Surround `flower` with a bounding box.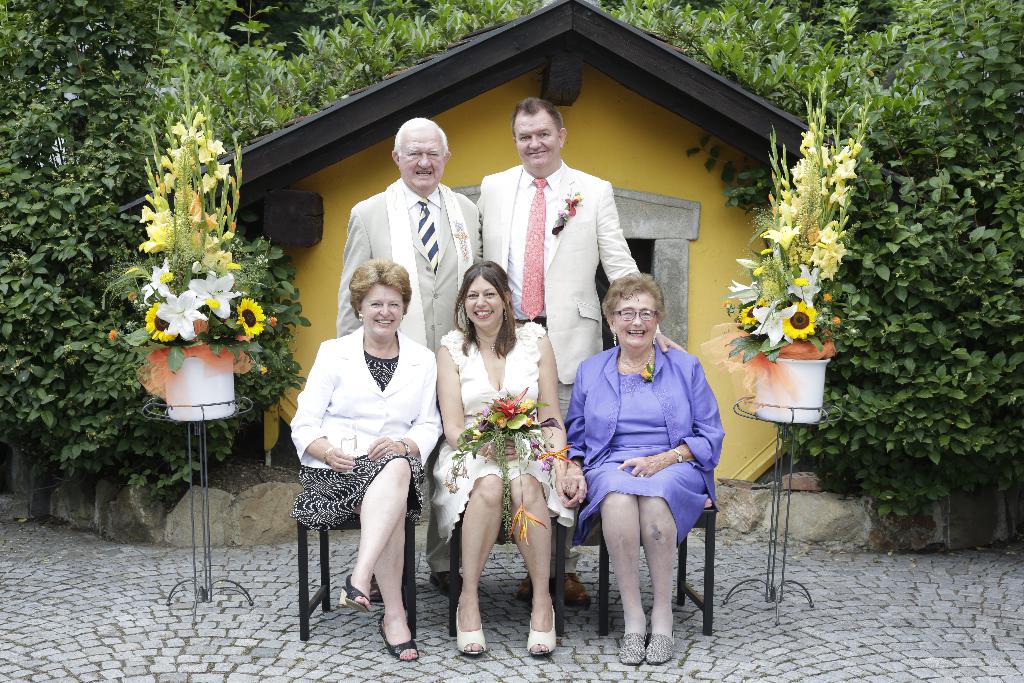
104, 327, 119, 340.
